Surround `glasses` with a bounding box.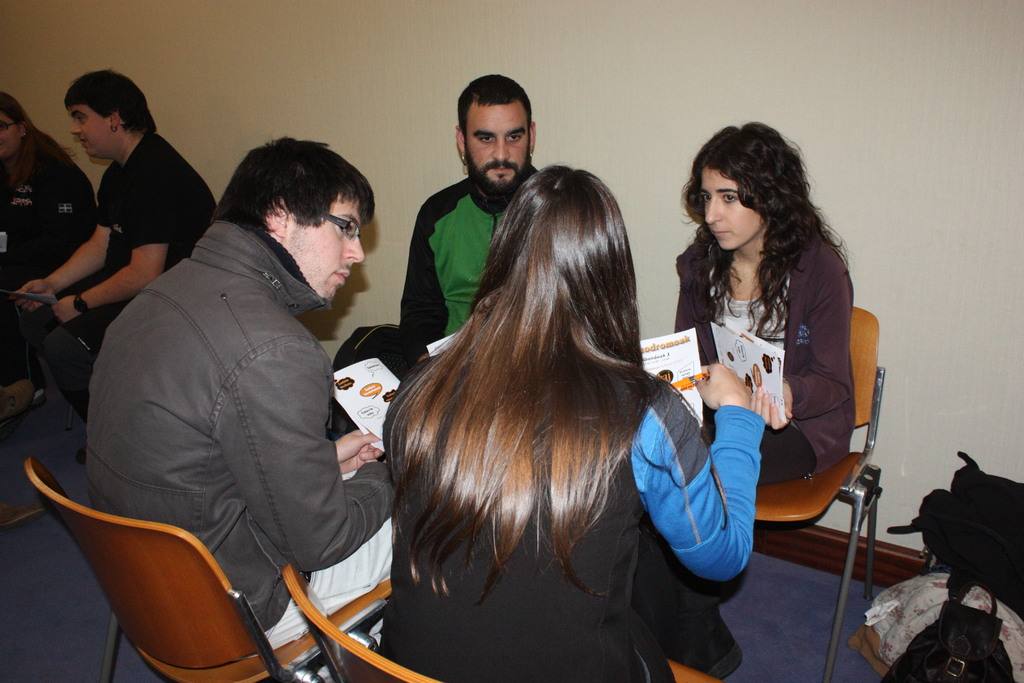
(321,213,360,241).
